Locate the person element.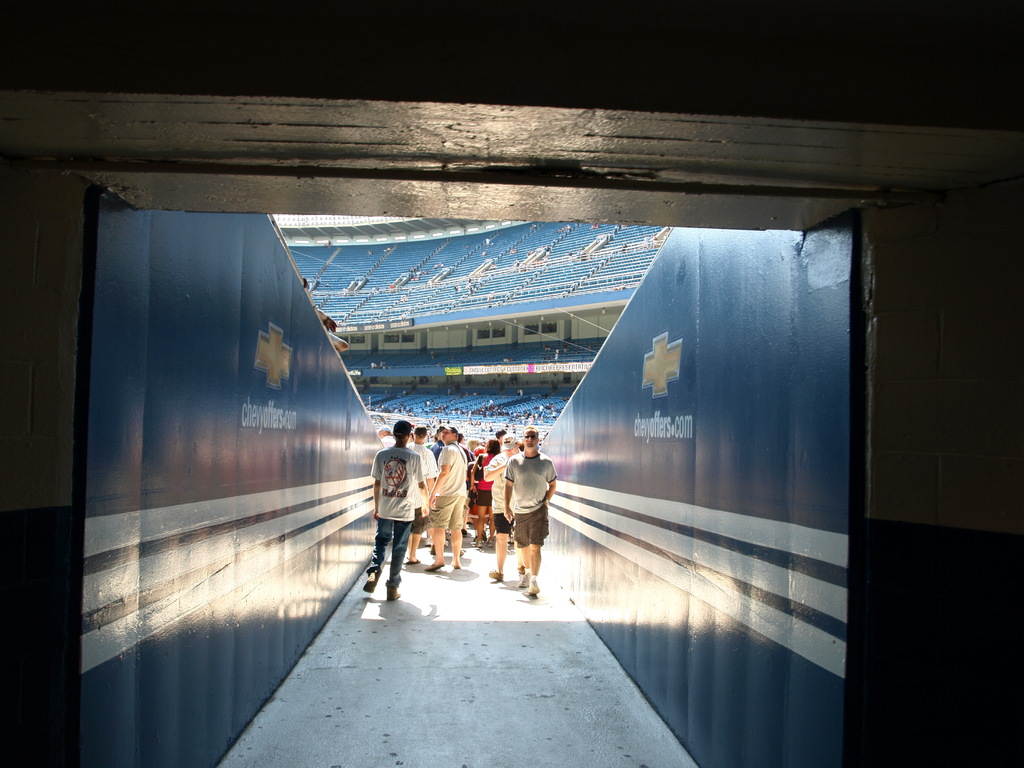
Element bbox: pyautogui.locateOnScreen(428, 423, 470, 574).
